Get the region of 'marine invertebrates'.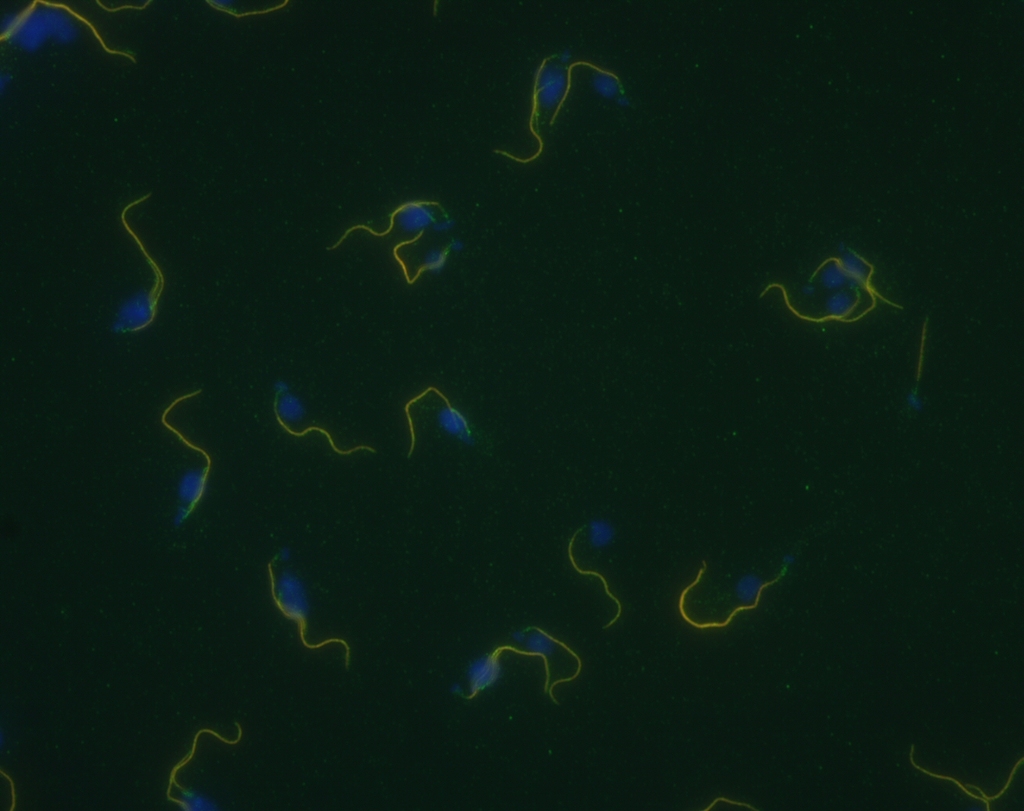
{"x1": 558, "y1": 501, "x2": 629, "y2": 630}.
